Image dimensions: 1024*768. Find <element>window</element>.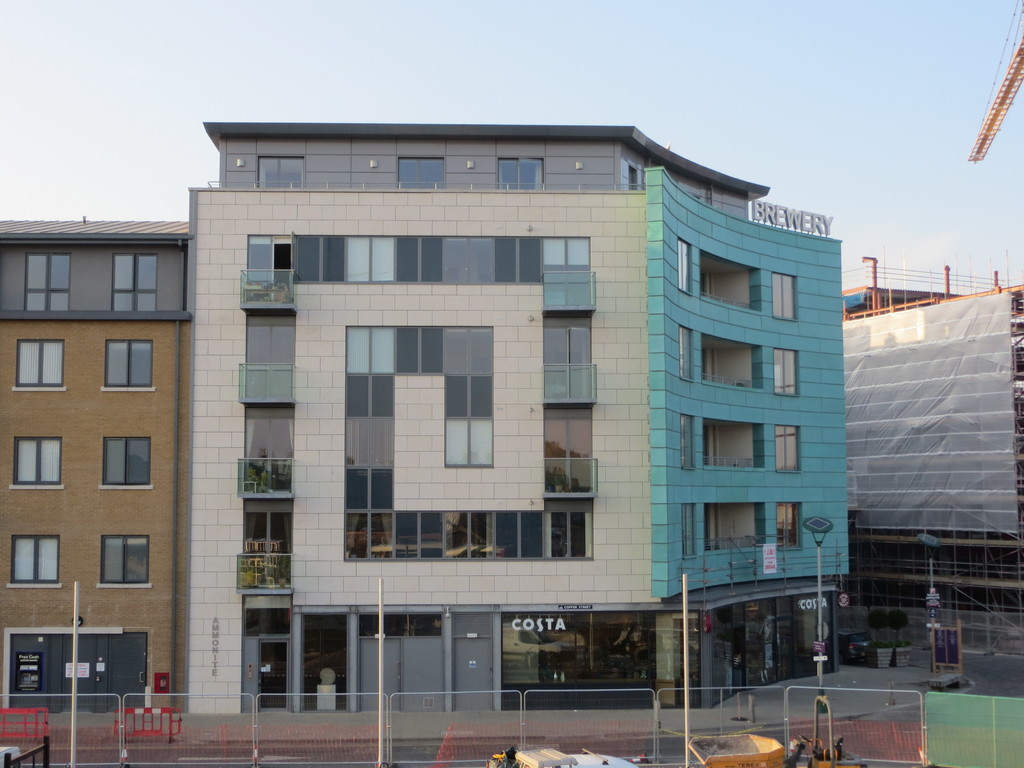
left=293, top=230, right=591, bottom=284.
